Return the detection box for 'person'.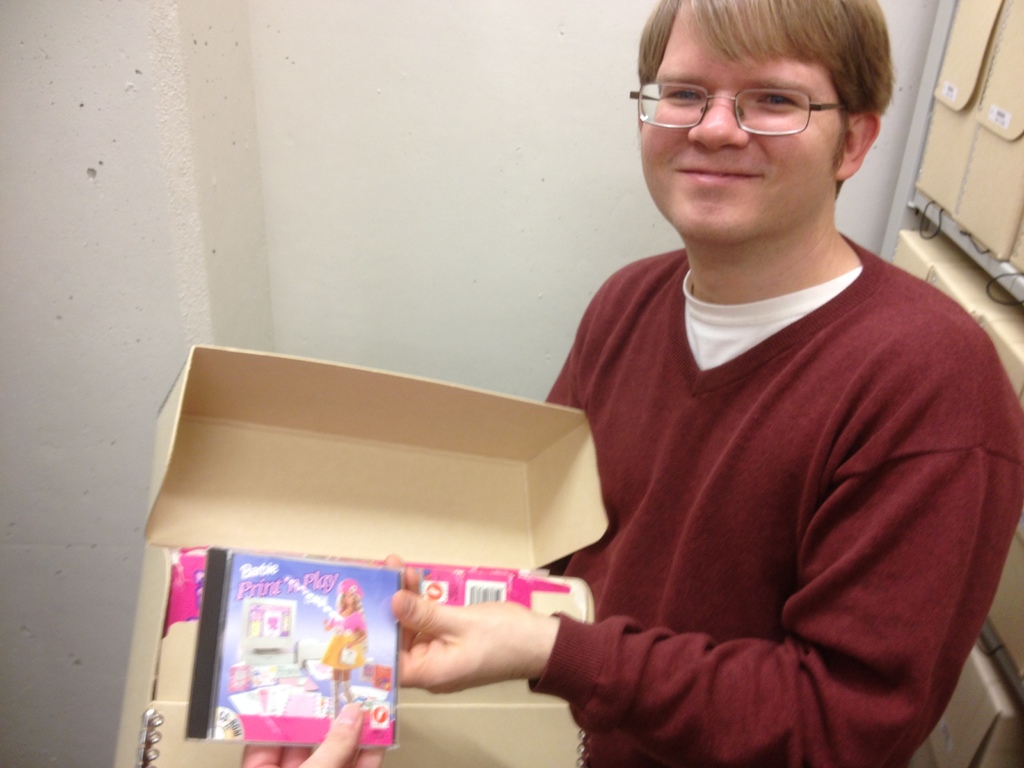
<region>362, 0, 1023, 767</region>.
